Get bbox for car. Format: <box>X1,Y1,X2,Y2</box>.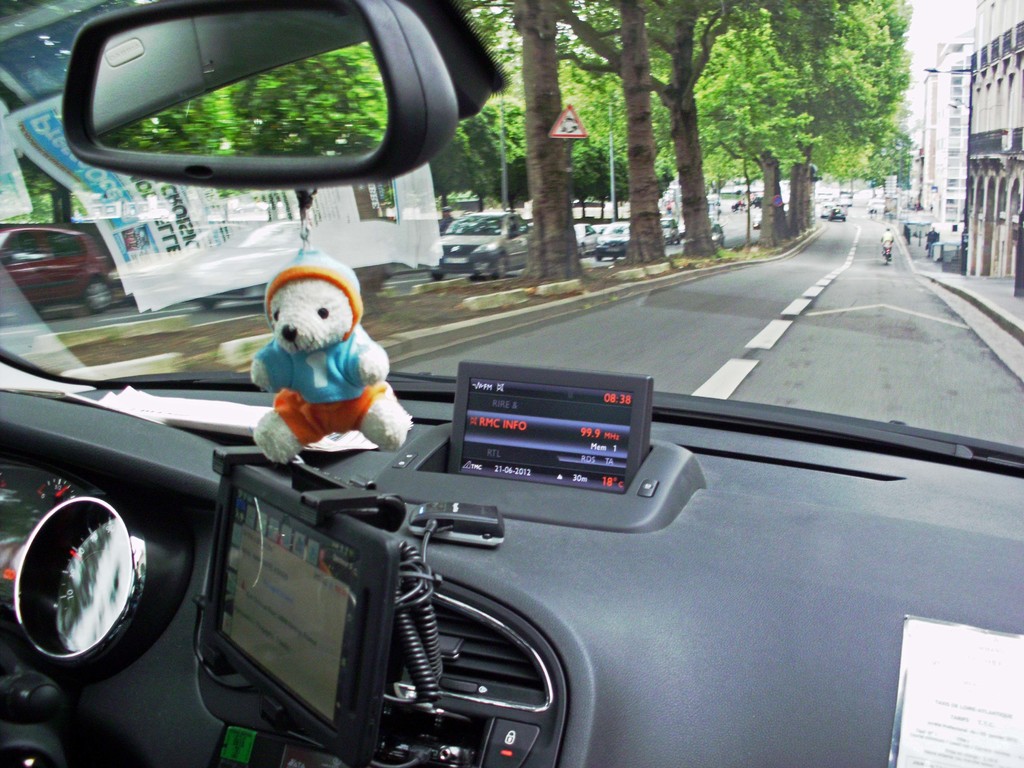
<box>598,224,627,262</box>.
